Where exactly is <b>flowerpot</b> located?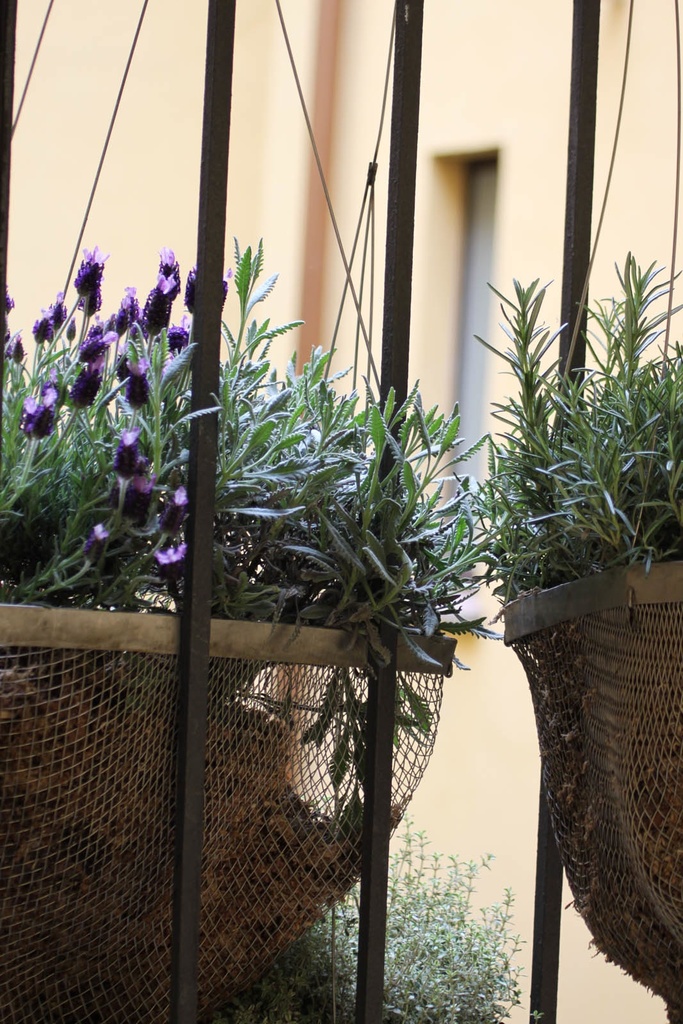
Its bounding box is [0, 599, 453, 1023].
